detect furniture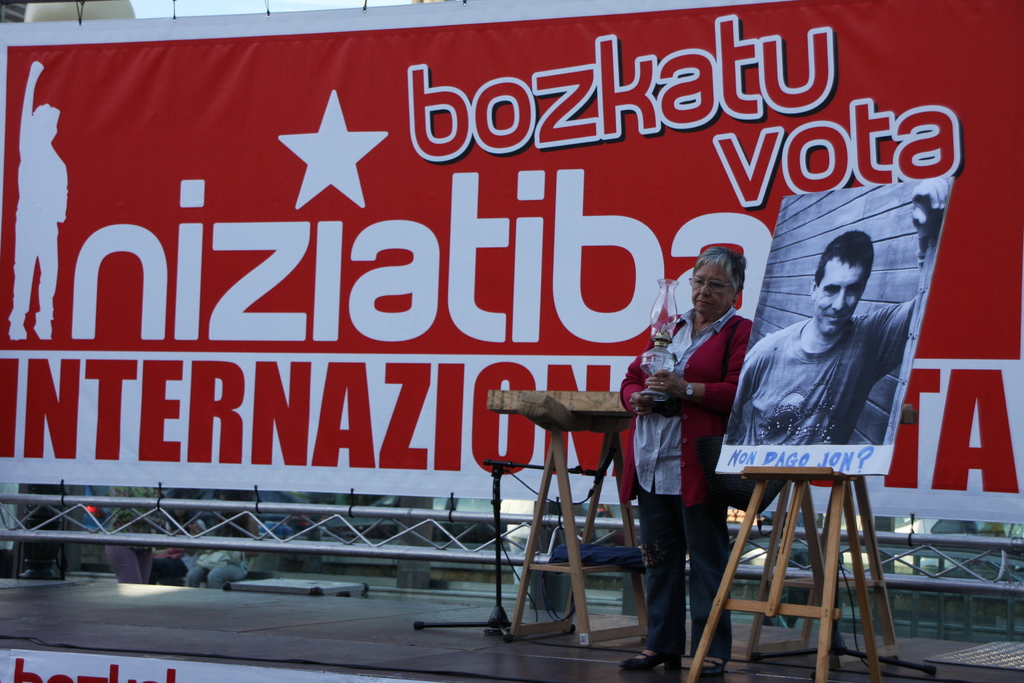
<bbox>682, 465, 899, 682</bbox>
